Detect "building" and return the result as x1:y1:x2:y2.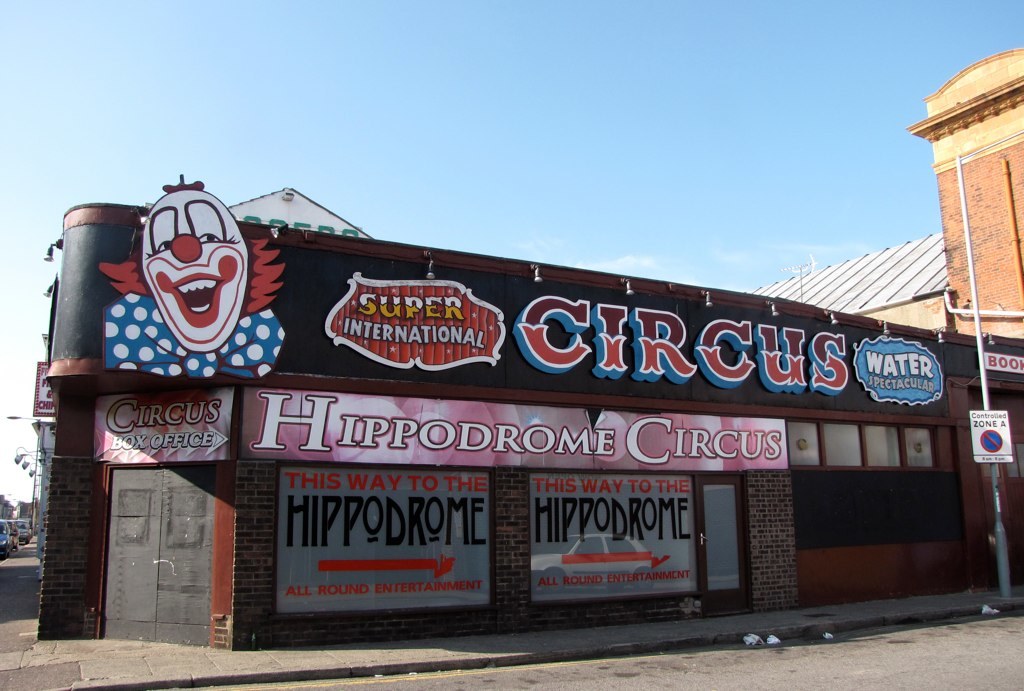
908:53:1023:339.
